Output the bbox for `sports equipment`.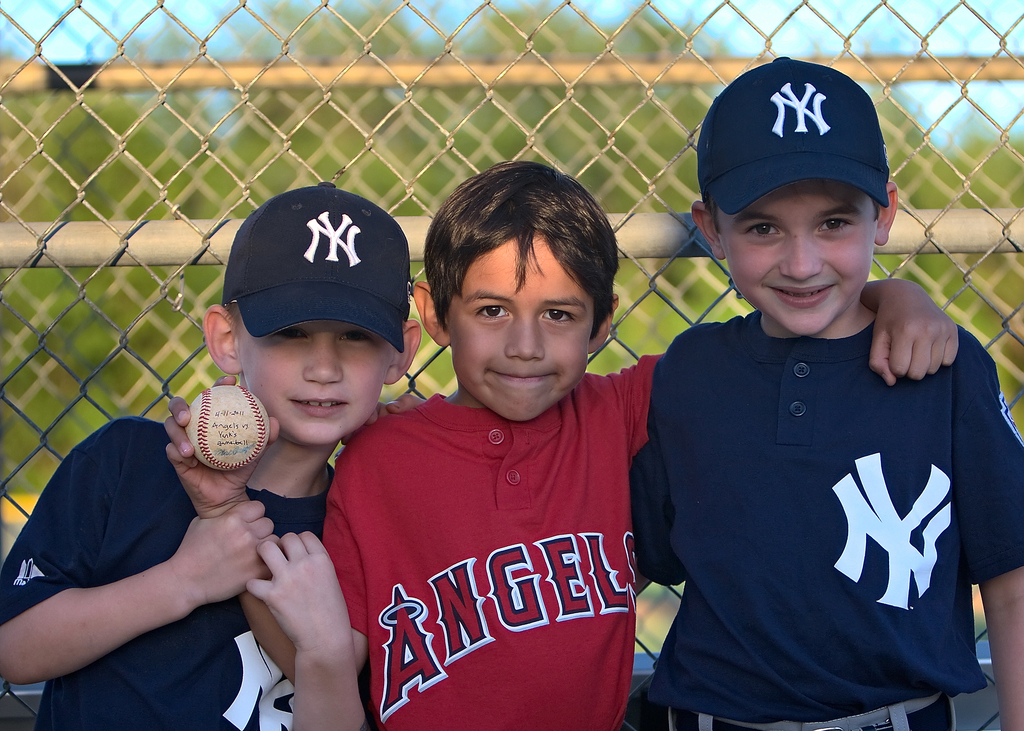
bbox=(188, 385, 275, 473).
